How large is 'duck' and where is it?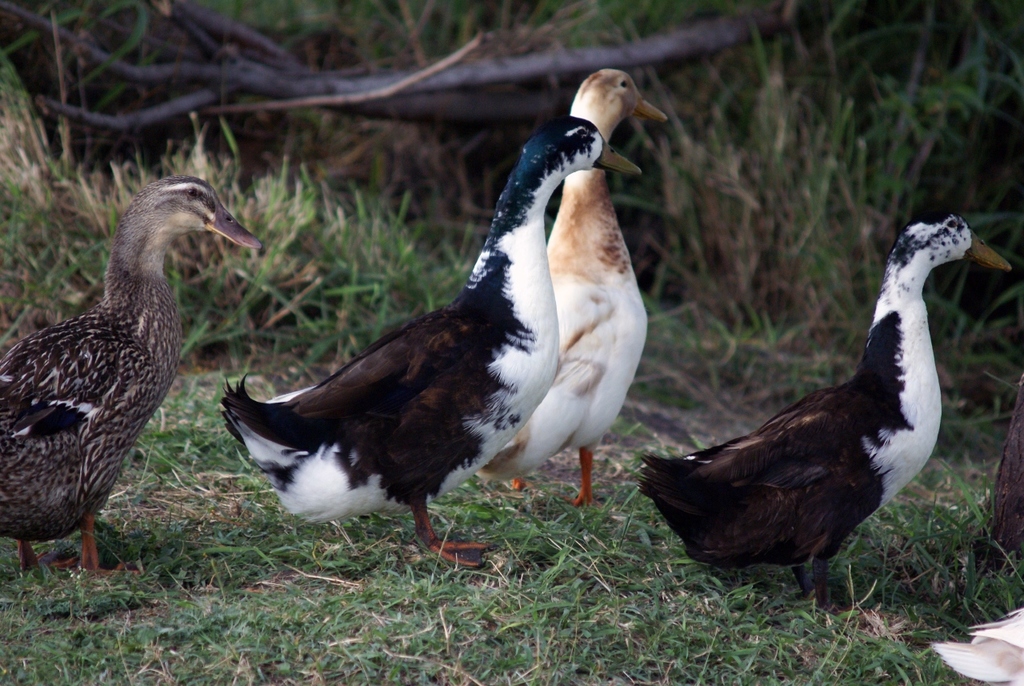
Bounding box: 629/205/1009/611.
